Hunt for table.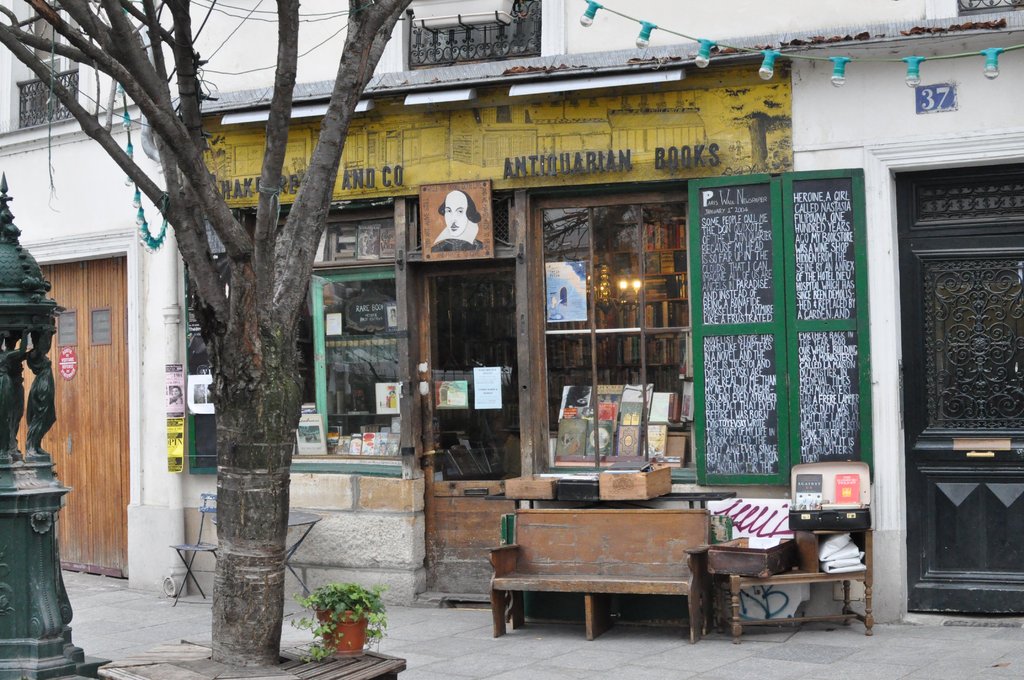
Hunted down at 283 510 323 595.
